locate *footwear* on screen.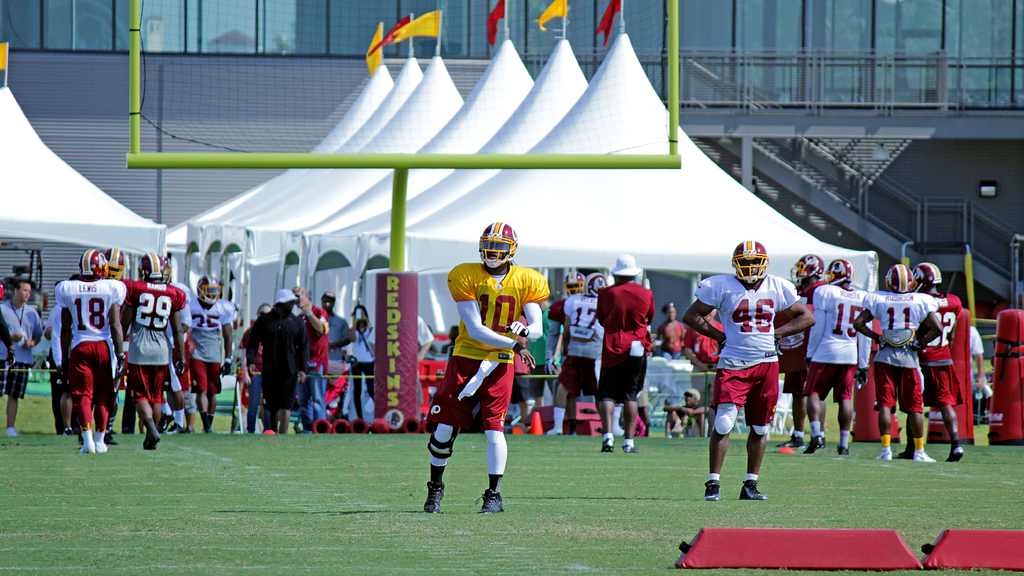
On screen at left=143, top=435, right=163, bottom=454.
